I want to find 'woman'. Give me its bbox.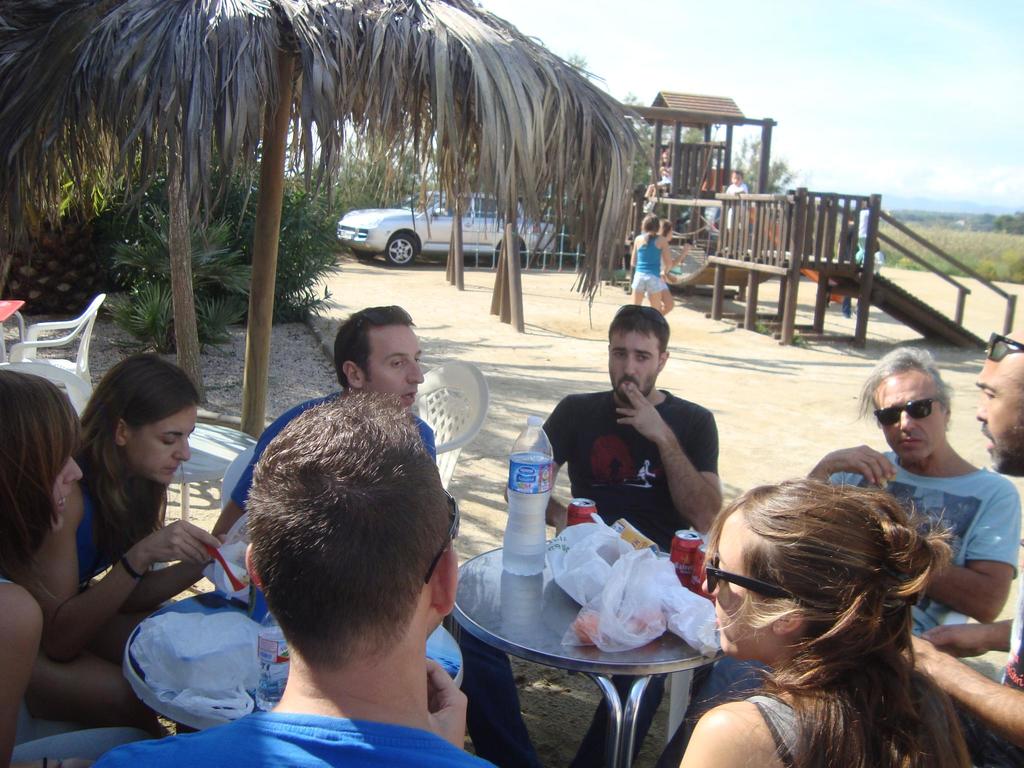
{"left": 655, "top": 221, "right": 692, "bottom": 320}.
